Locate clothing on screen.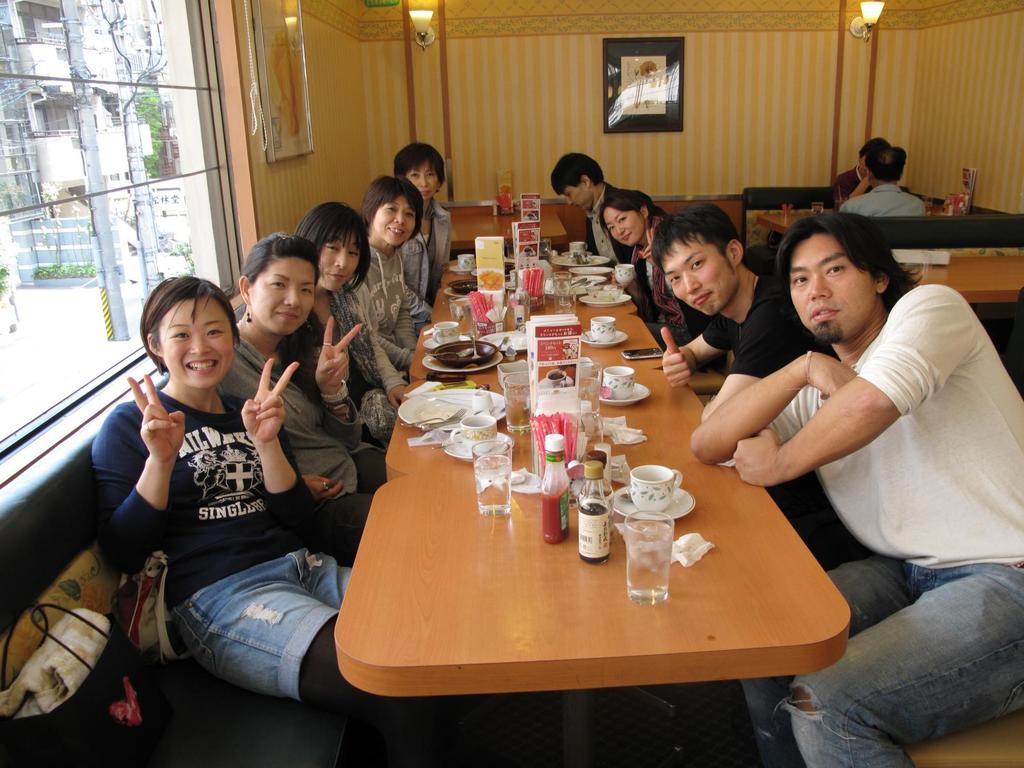
On screen at 219:335:388:561.
